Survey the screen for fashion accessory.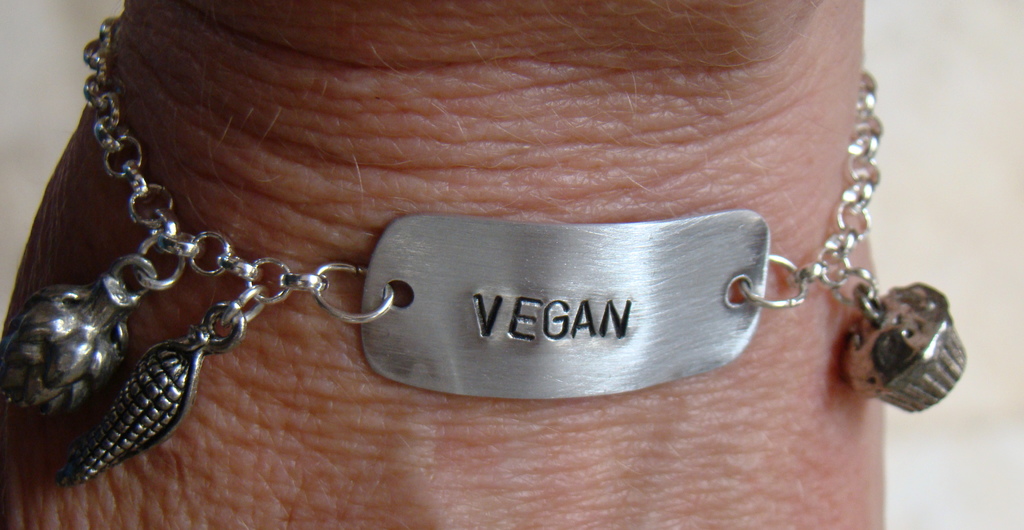
Survey found: crop(0, 16, 969, 488).
